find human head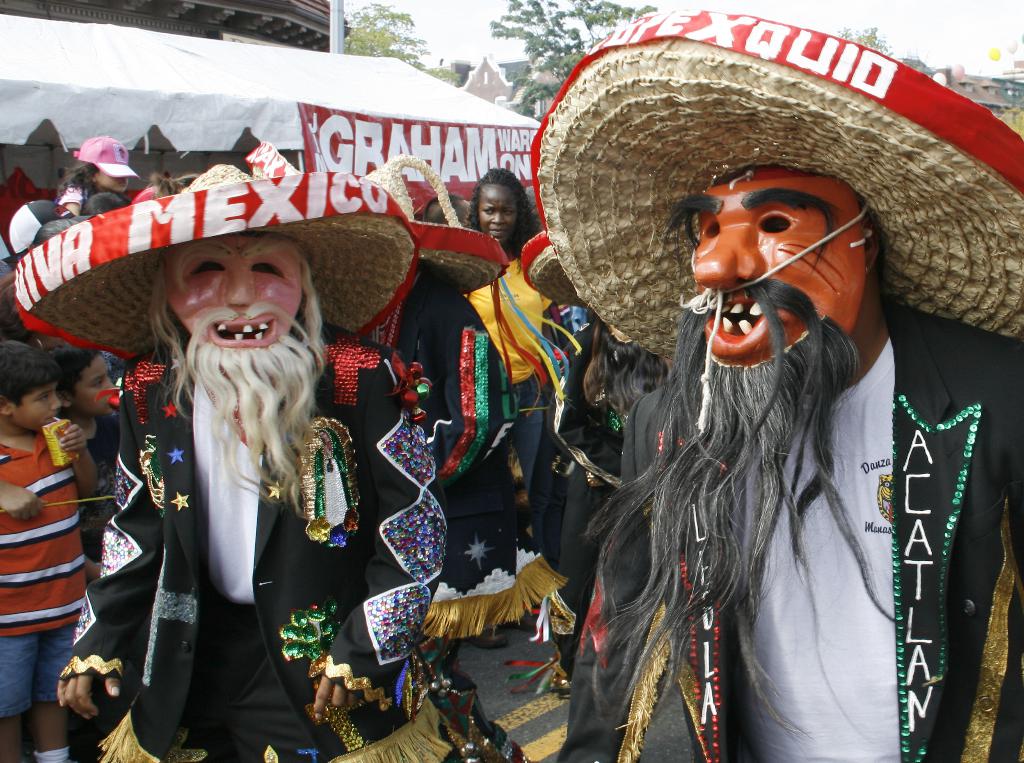
box=[61, 348, 114, 414]
